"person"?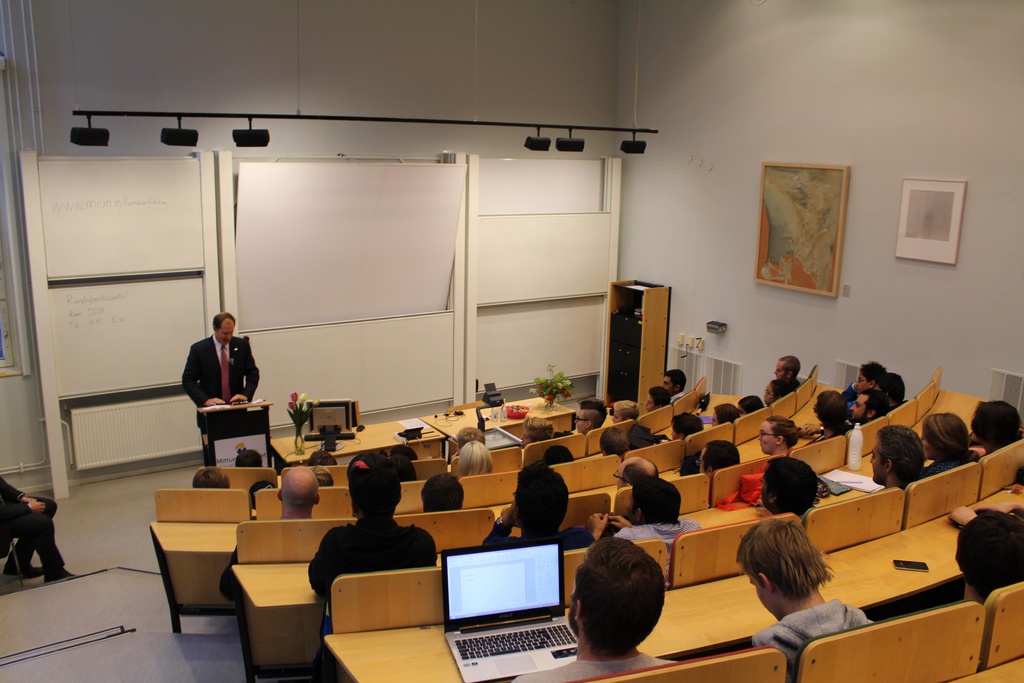
612 453 659 497
